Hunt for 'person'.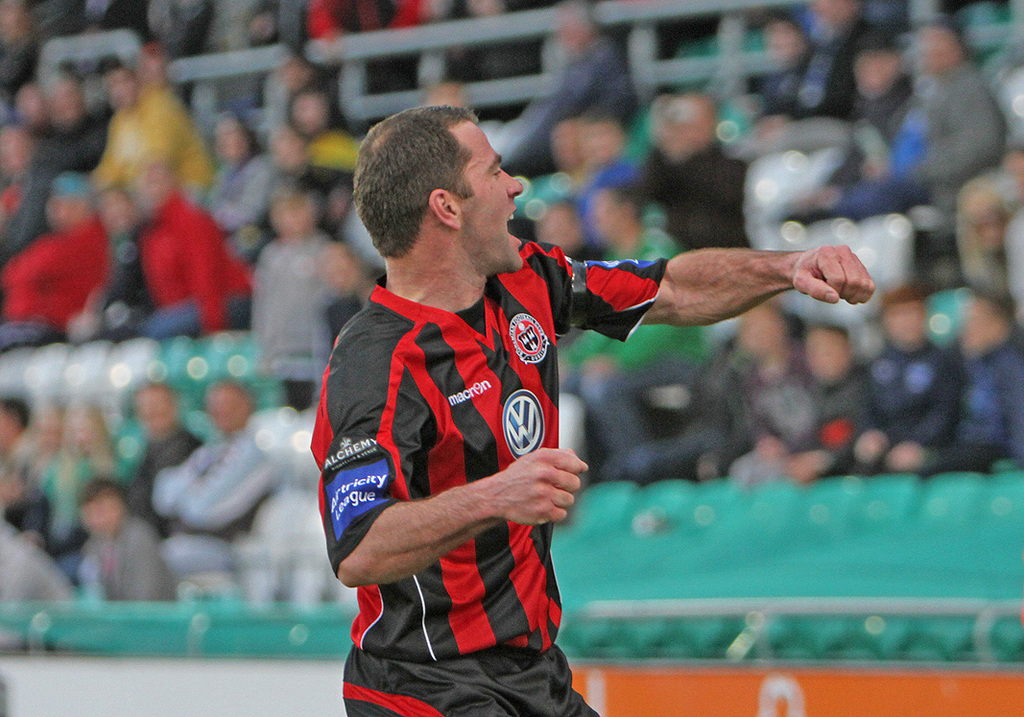
Hunted down at [38, 72, 112, 185].
